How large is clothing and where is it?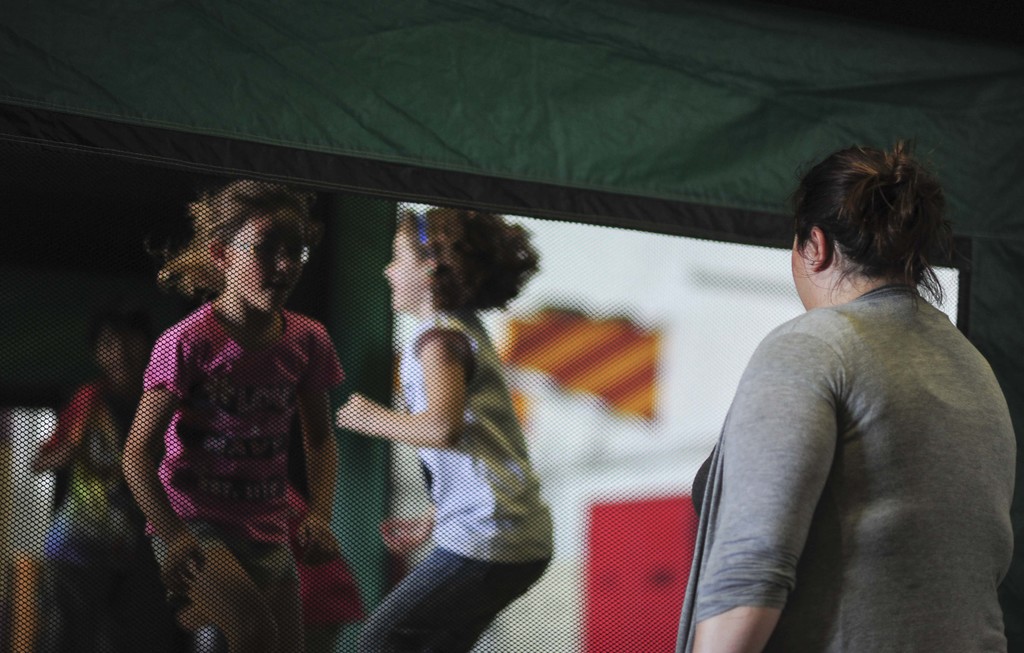
Bounding box: BBox(401, 310, 558, 562).
